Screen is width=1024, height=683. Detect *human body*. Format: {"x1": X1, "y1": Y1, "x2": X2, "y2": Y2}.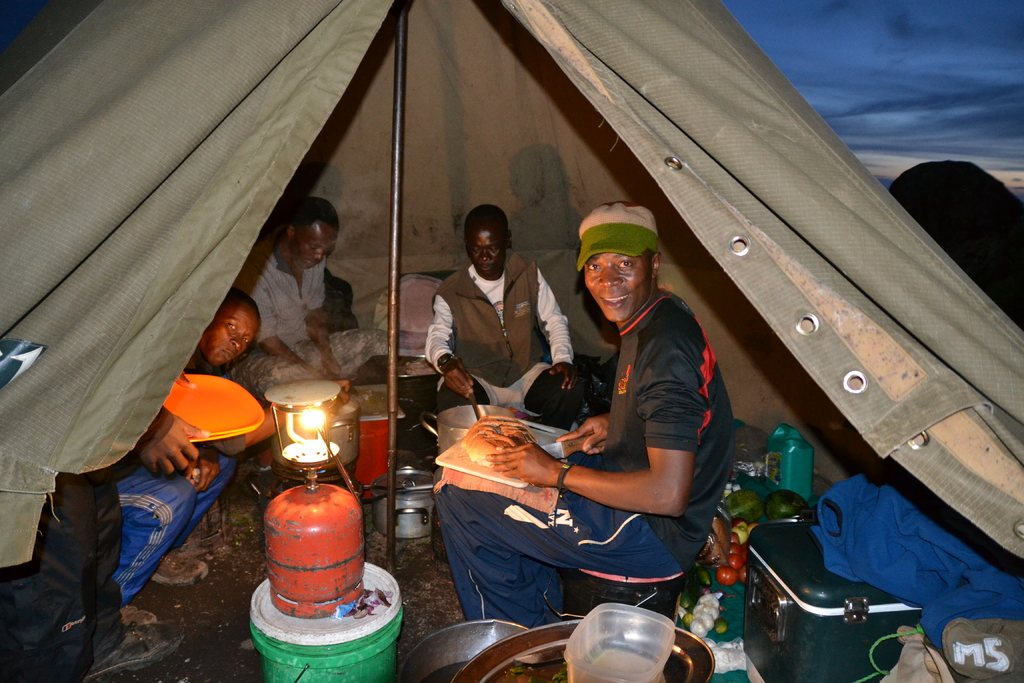
{"x1": 462, "y1": 259, "x2": 723, "y2": 638}.
